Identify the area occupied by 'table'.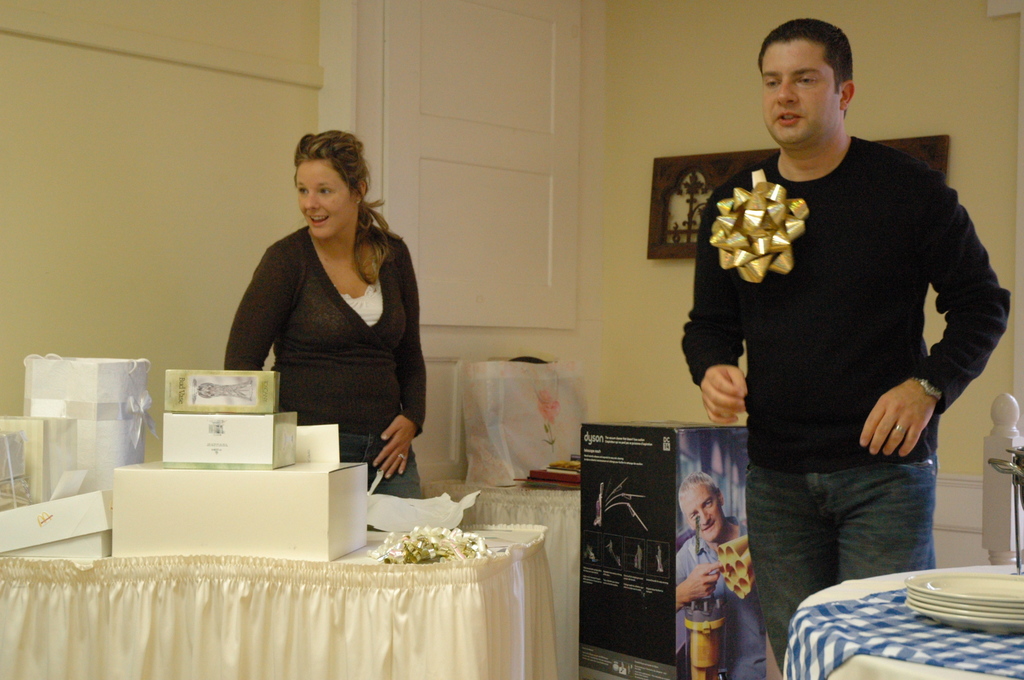
Area: bbox=(781, 569, 1011, 672).
